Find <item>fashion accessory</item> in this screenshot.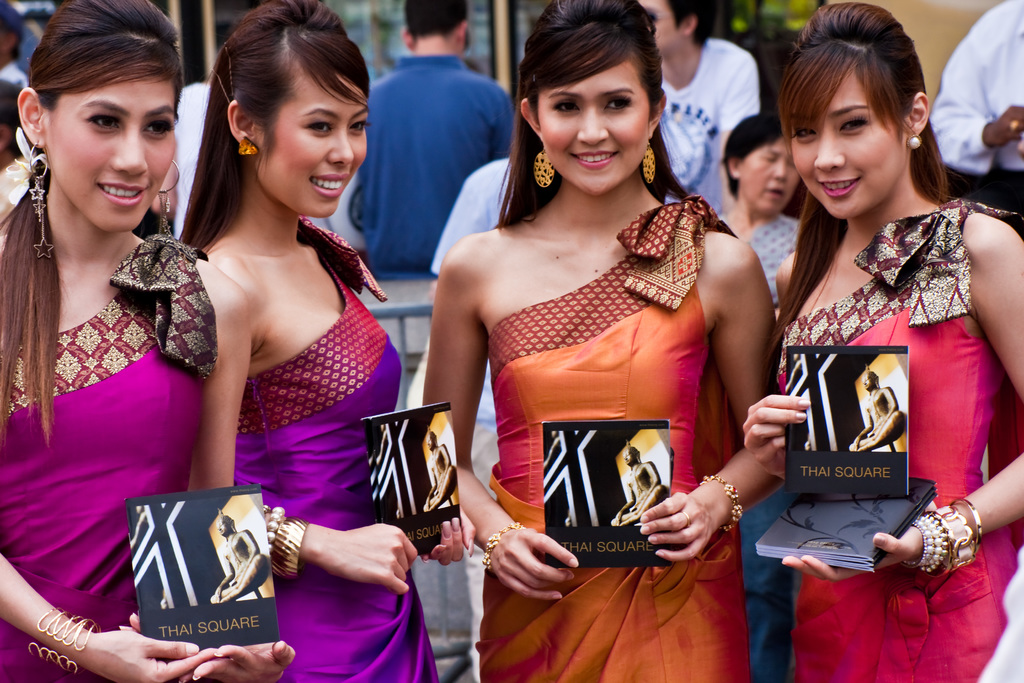
The bounding box for <item>fashion accessory</item> is <region>952, 497, 982, 555</region>.
